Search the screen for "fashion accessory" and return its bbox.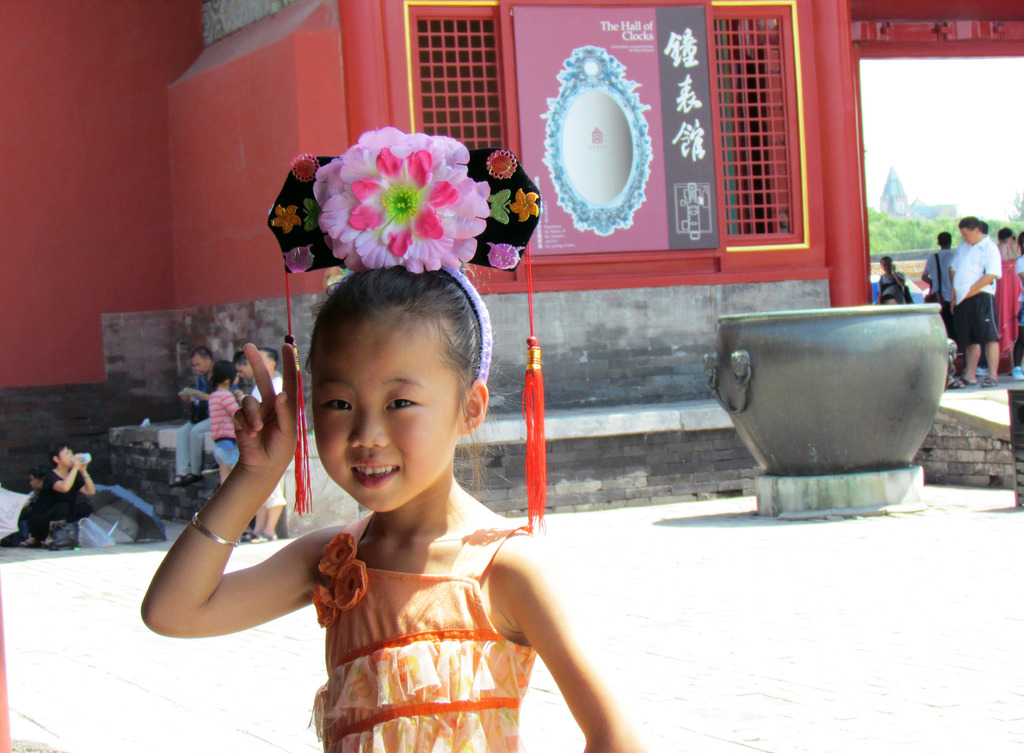
Found: select_region(182, 500, 237, 544).
